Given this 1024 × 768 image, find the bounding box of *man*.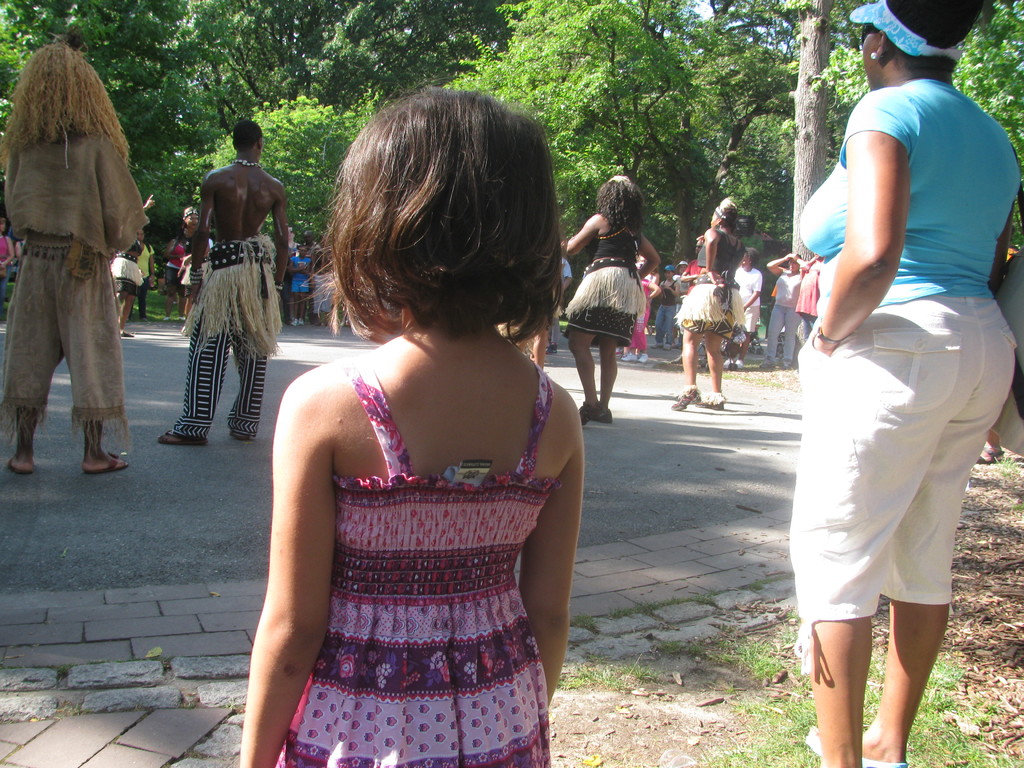
bbox=(300, 227, 324, 326).
